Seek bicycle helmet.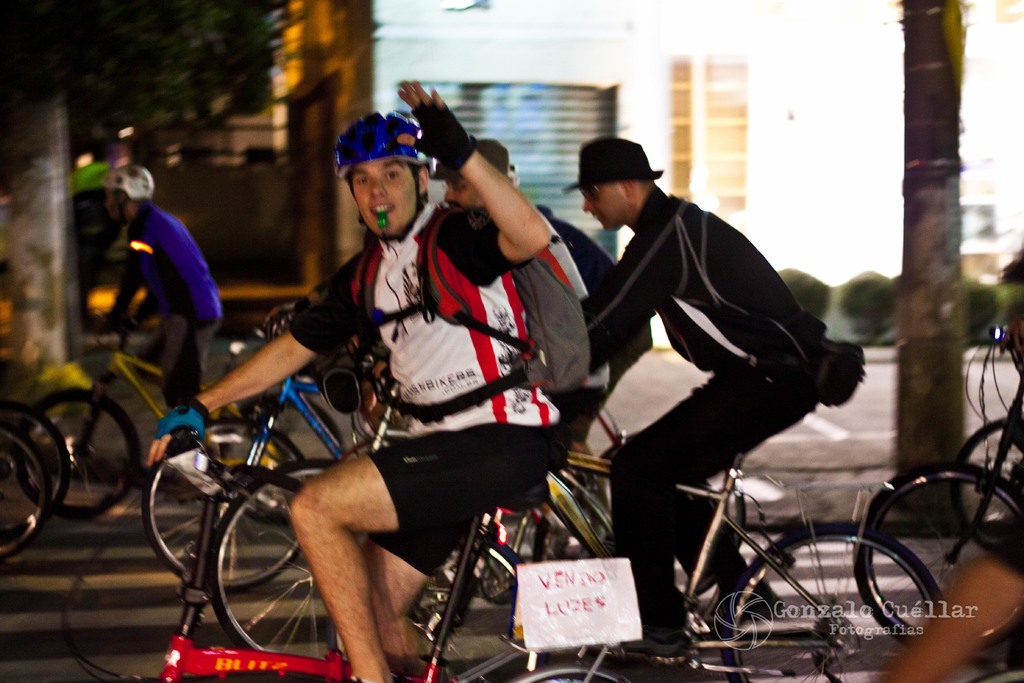
(339,113,424,164).
